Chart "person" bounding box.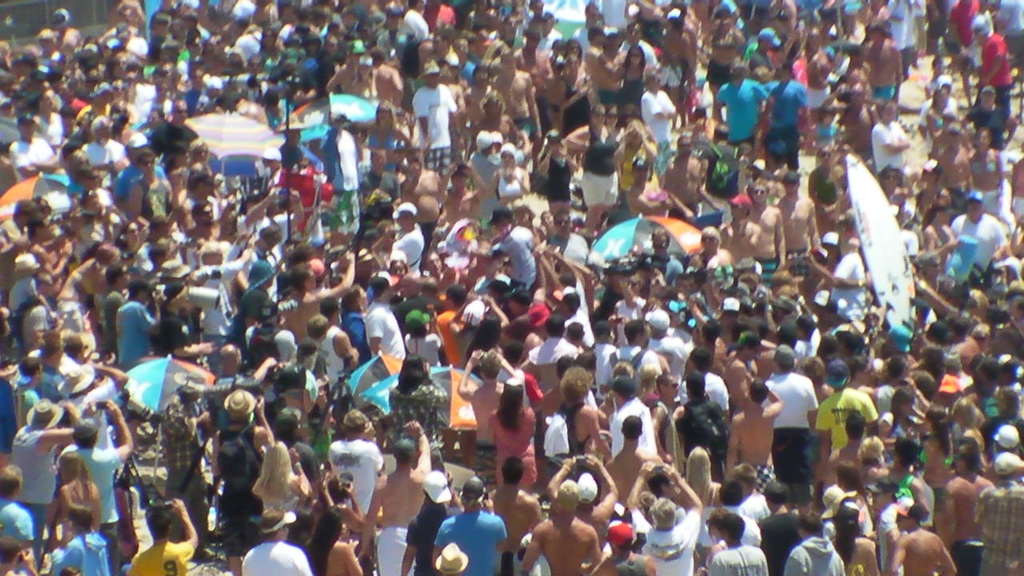
Charted: <box>832,457,871,535</box>.
